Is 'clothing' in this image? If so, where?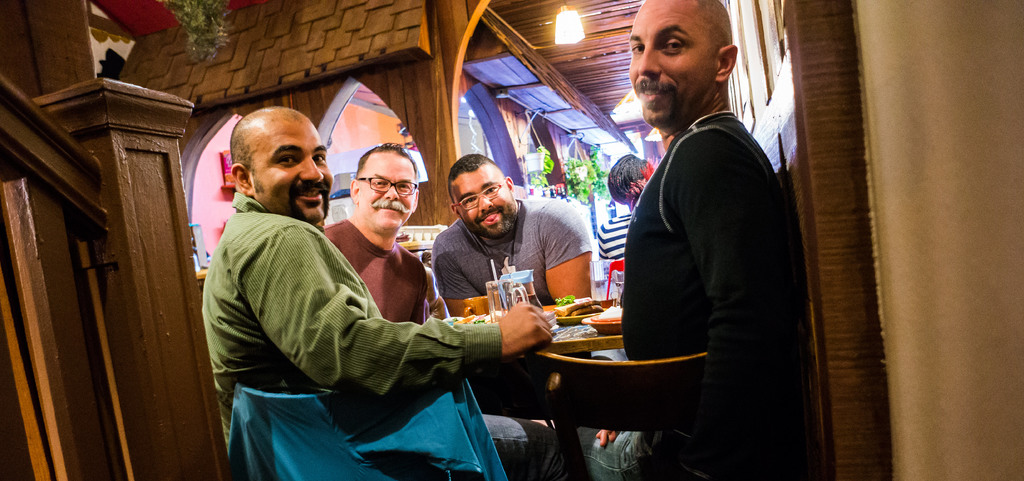
Yes, at Rect(607, 38, 802, 461).
